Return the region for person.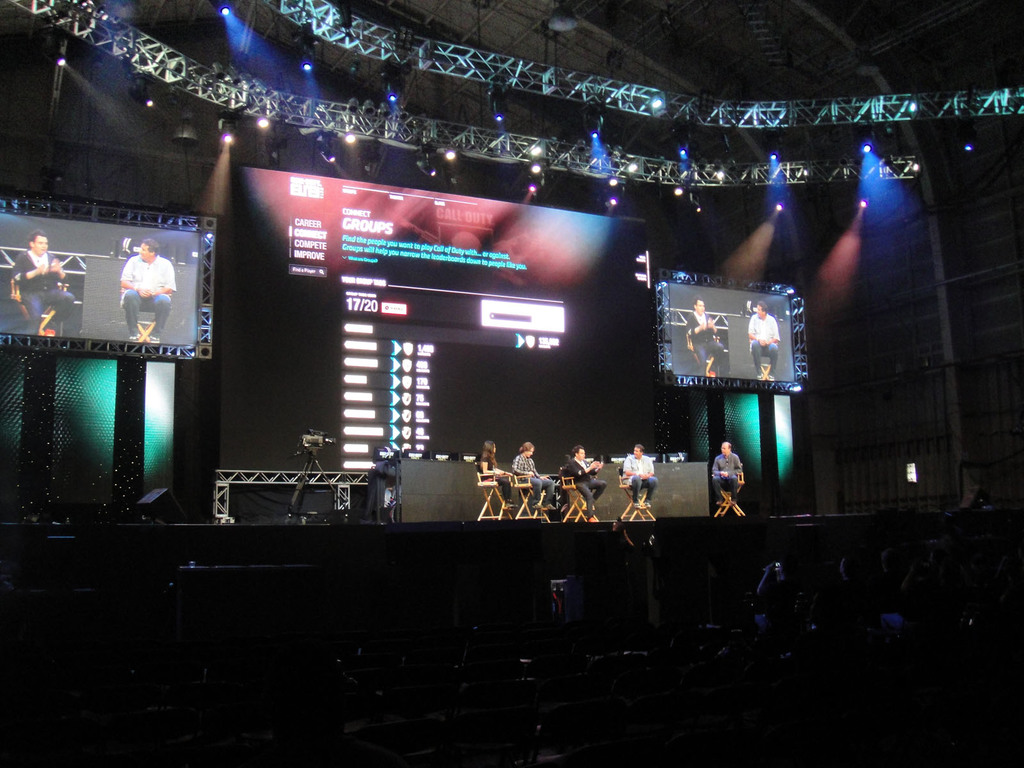
(513, 435, 554, 504).
